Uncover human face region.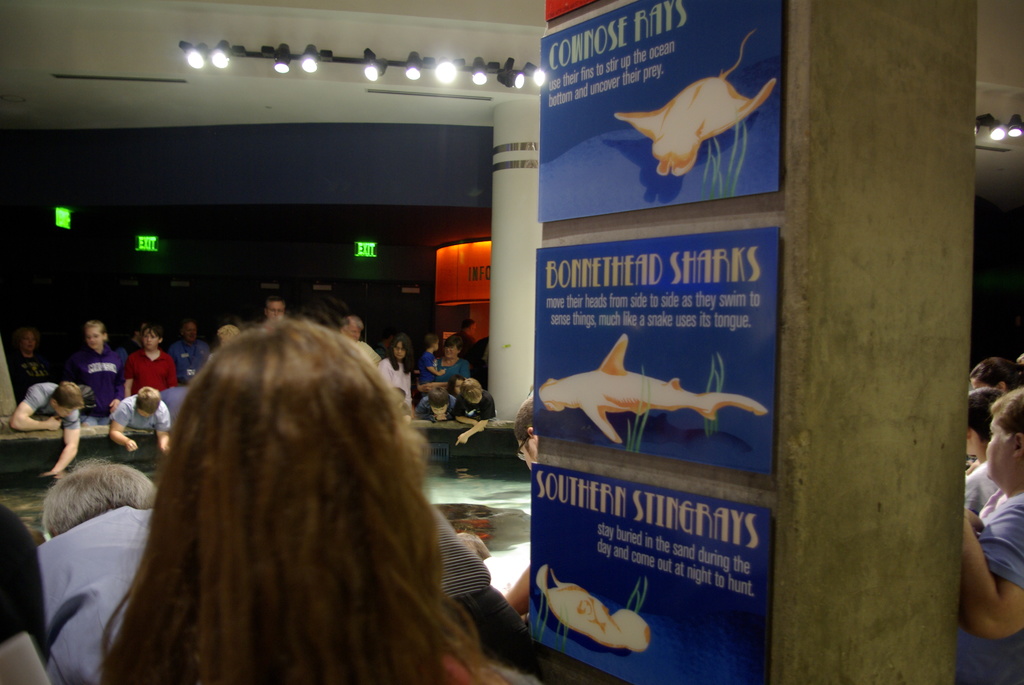
Uncovered: (988,416,1013,479).
